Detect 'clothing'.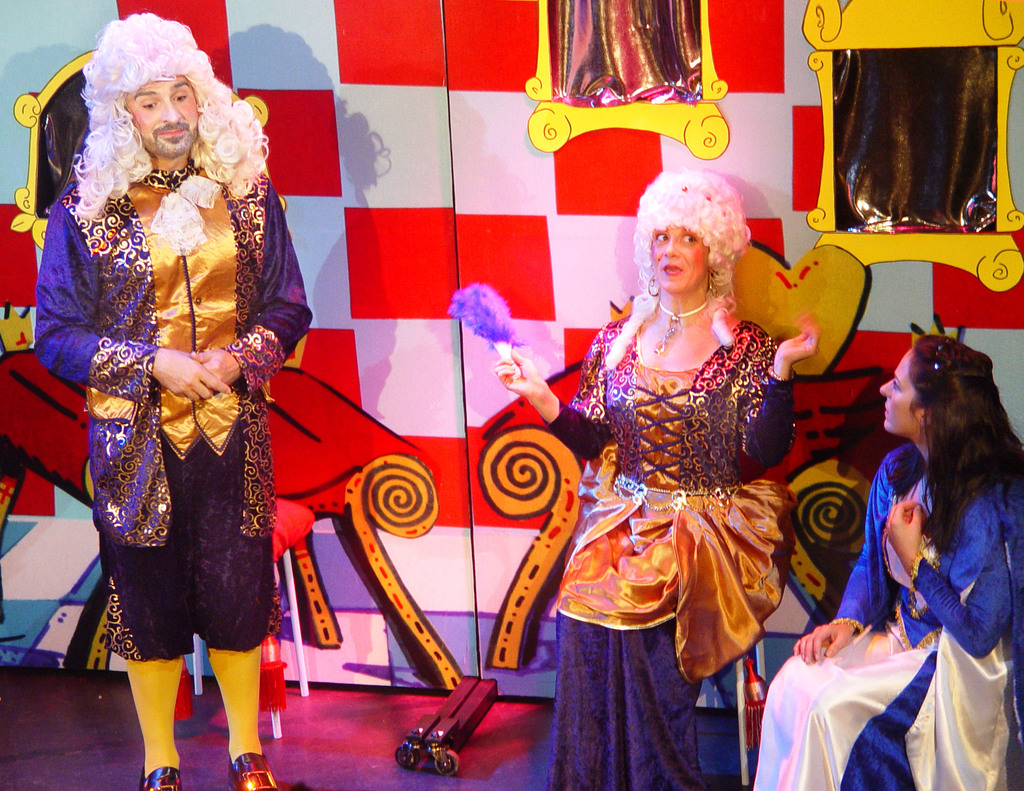
Detected at l=557, t=281, r=819, b=712.
